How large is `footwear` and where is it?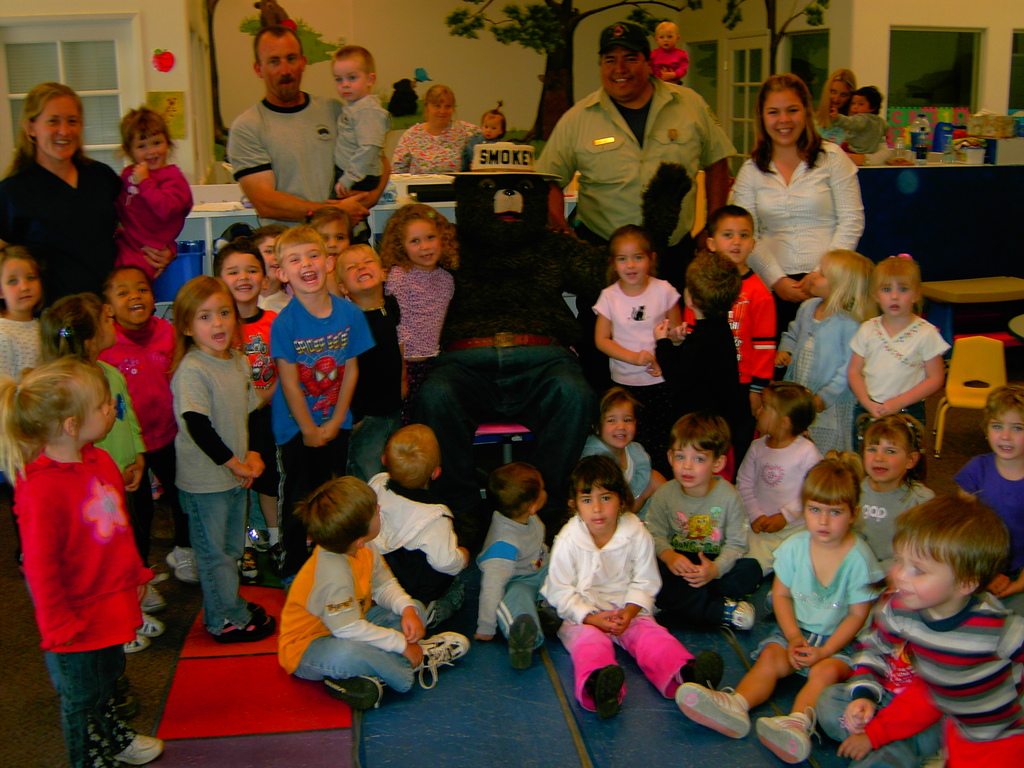
Bounding box: <box>120,627,147,652</box>.
